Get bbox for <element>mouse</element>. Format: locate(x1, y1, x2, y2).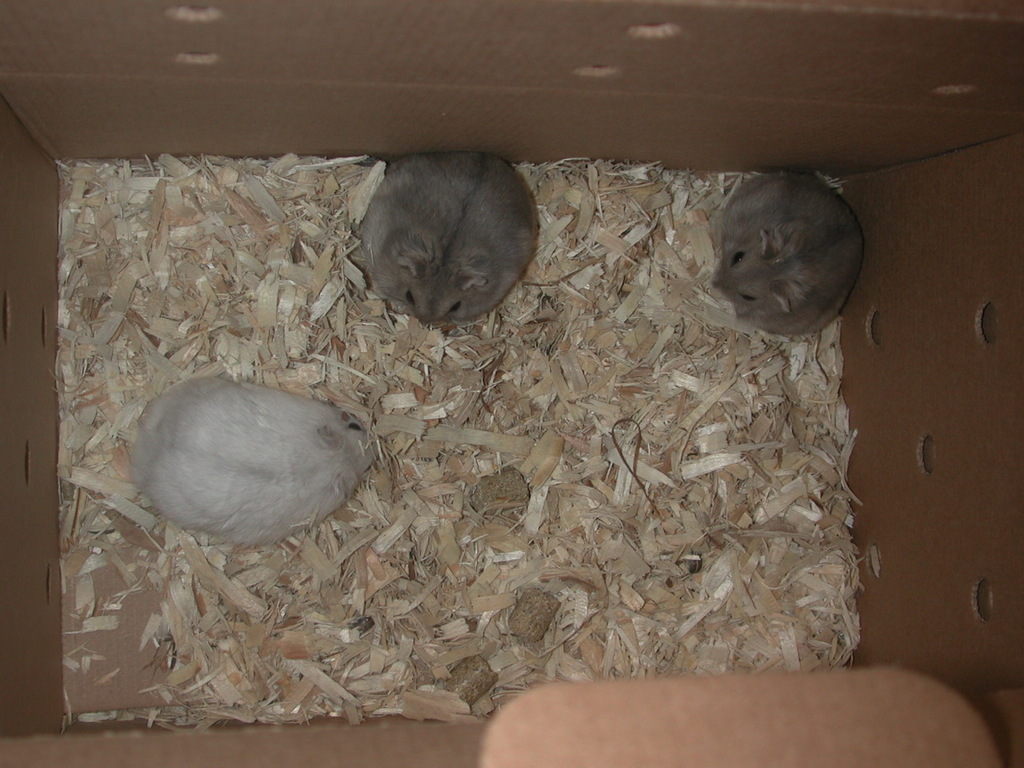
locate(710, 165, 862, 333).
